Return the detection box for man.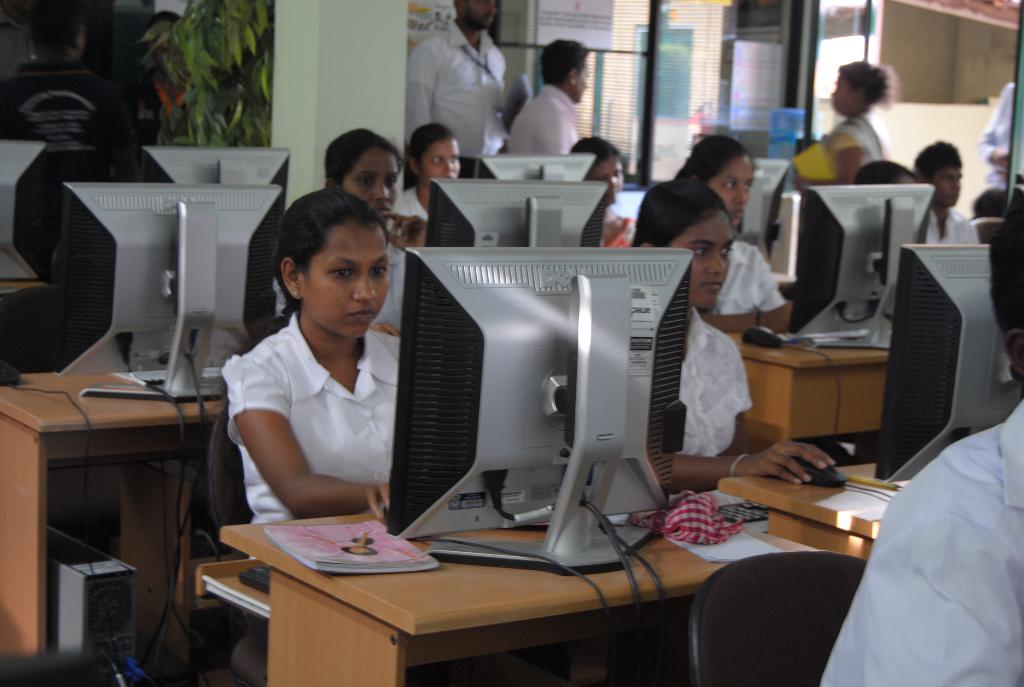
[left=913, top=137, right=977, bottom=243].
